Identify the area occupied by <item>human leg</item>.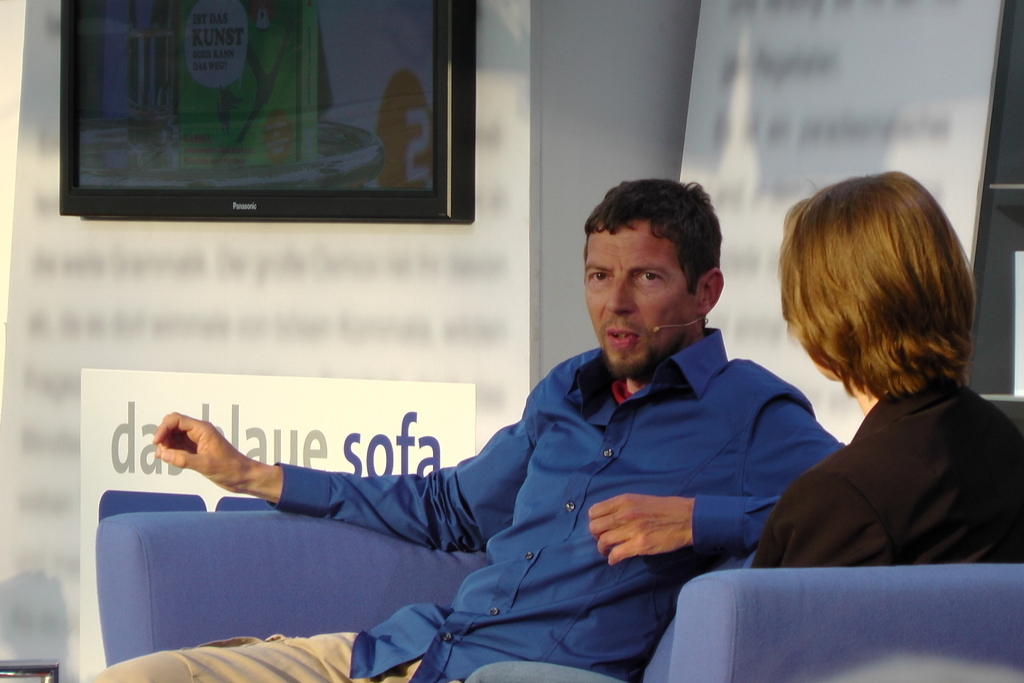
Area: Rect(464, 659, 625, 682).
